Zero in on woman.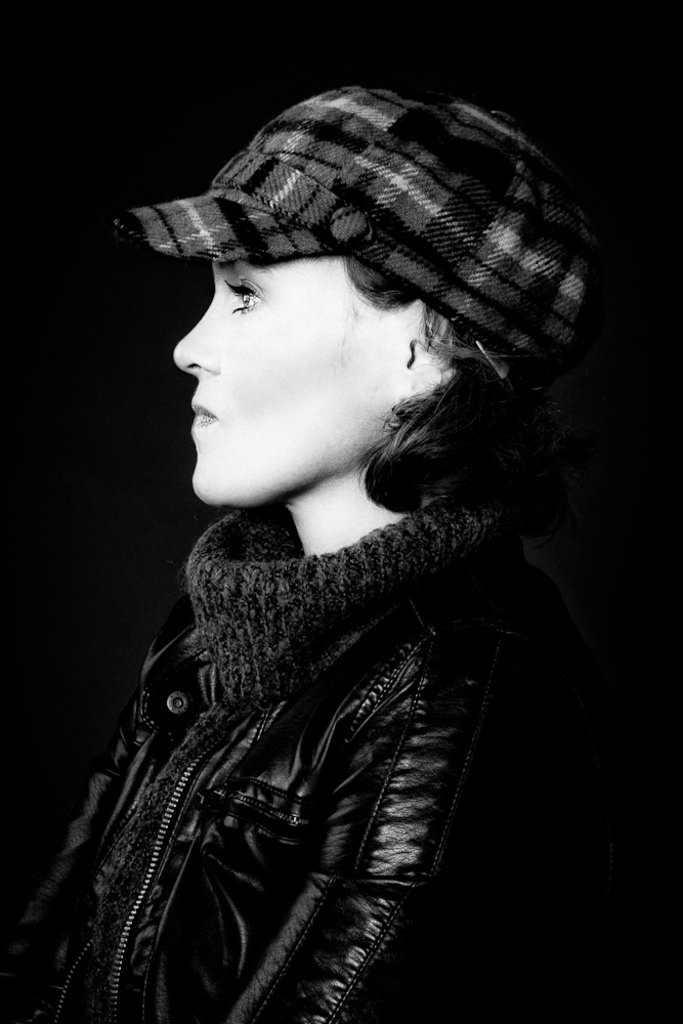
Zeroed in: crop(0, 76, 598, 1023).
